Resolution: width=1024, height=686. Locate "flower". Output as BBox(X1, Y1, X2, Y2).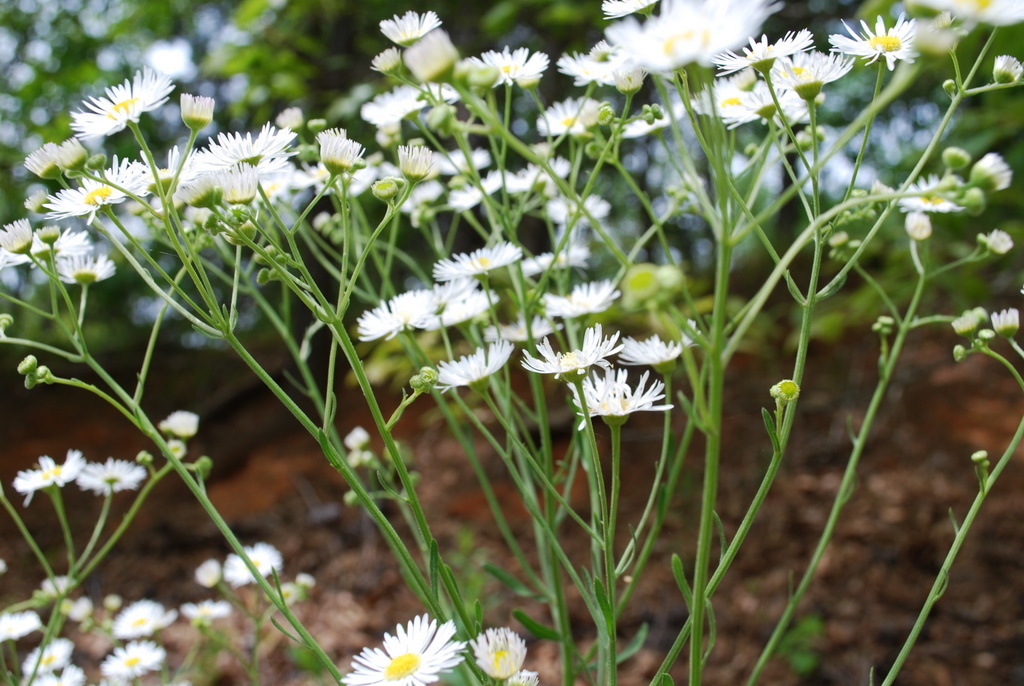
BBox(81, 450, 135, 503).
